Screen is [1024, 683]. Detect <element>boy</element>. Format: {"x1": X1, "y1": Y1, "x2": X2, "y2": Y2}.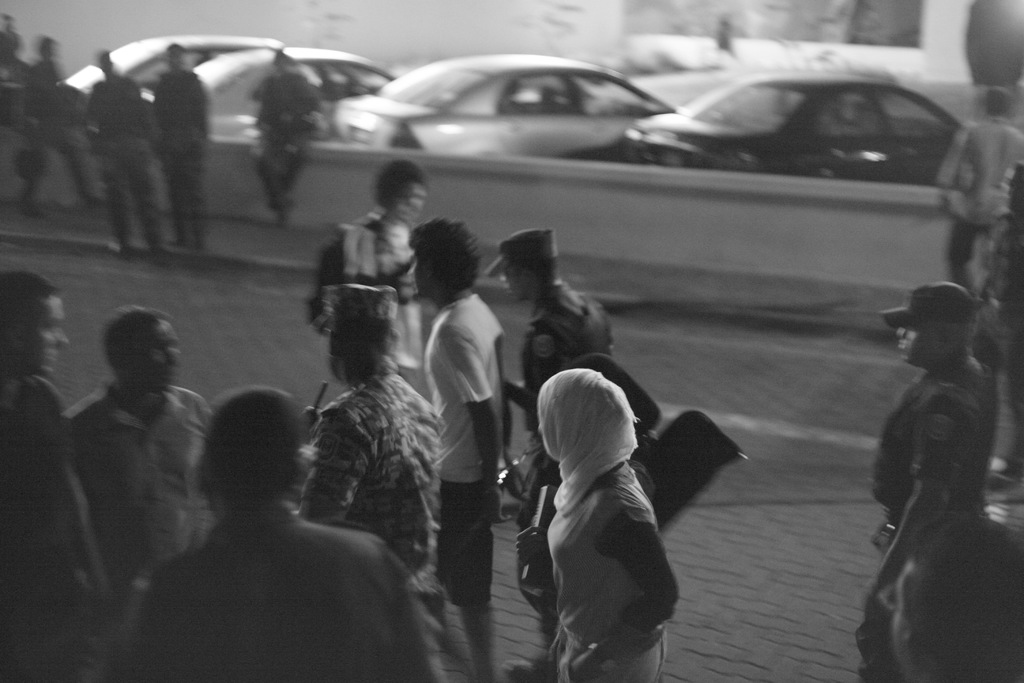
{"x1": 109, "y1": 389, "x2": 443, "y2": 682}.
